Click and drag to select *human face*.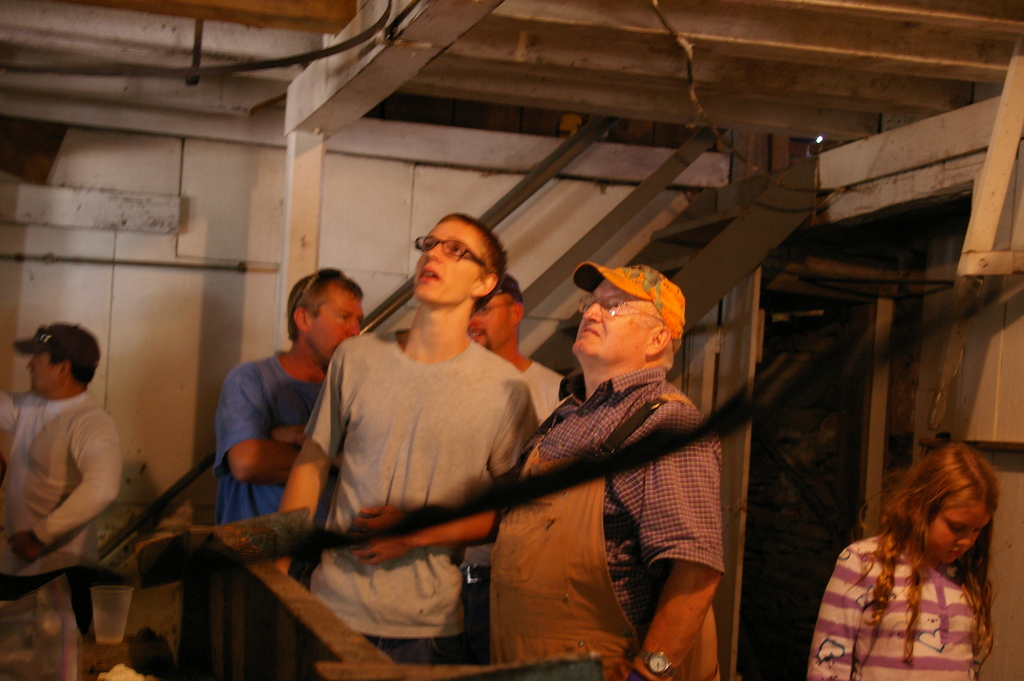
Selection: [21,356,71,389].
